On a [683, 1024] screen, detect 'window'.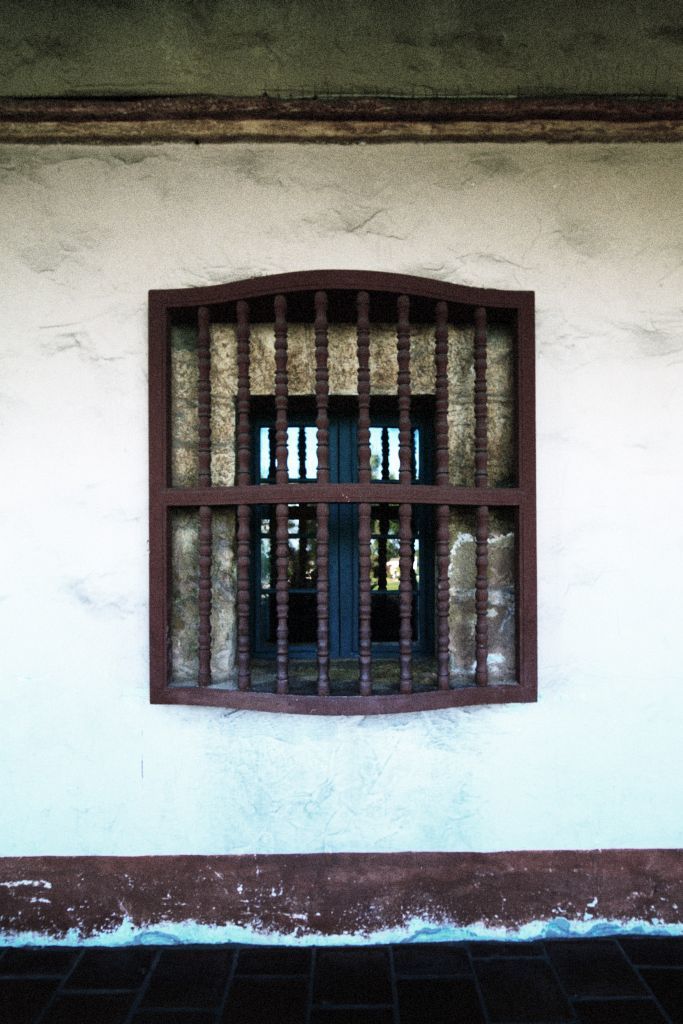
crop(143, 257, 556, 721).
